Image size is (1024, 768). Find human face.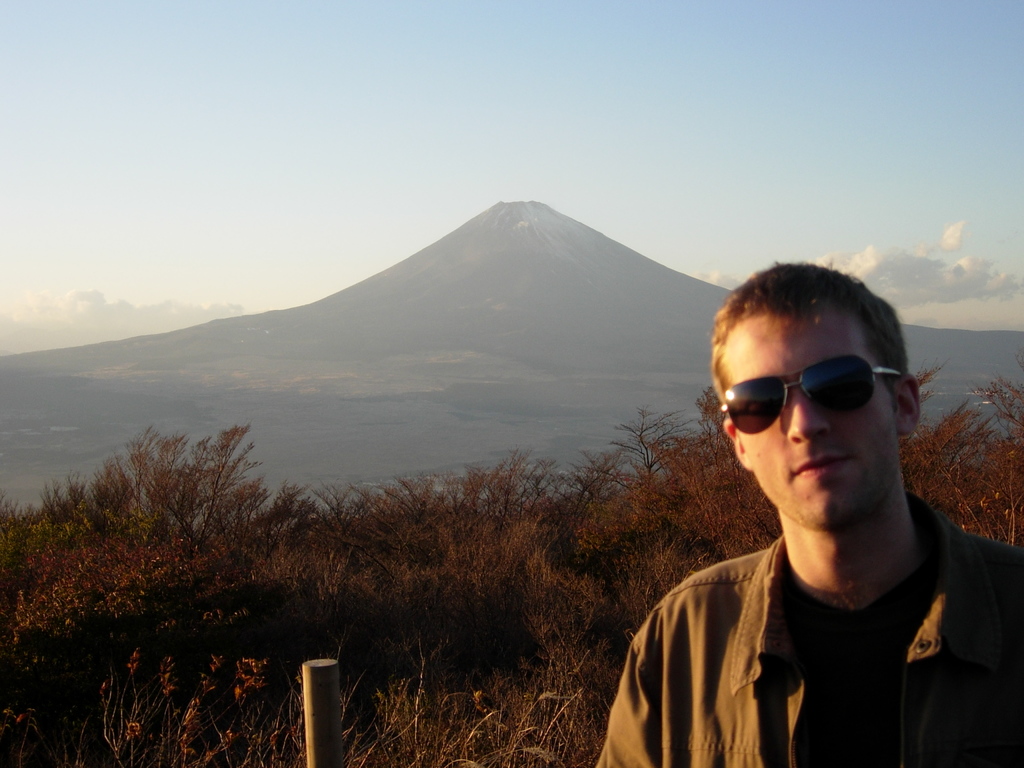
[719, 304, 897, 532].
